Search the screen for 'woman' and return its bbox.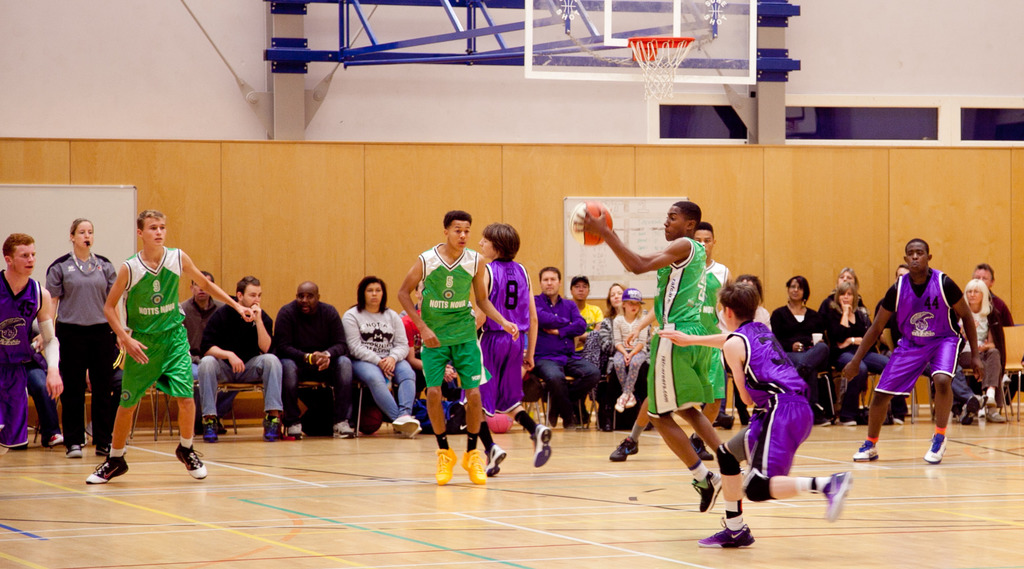
Found: [left=593, top=282, right=653, bottom=429].
